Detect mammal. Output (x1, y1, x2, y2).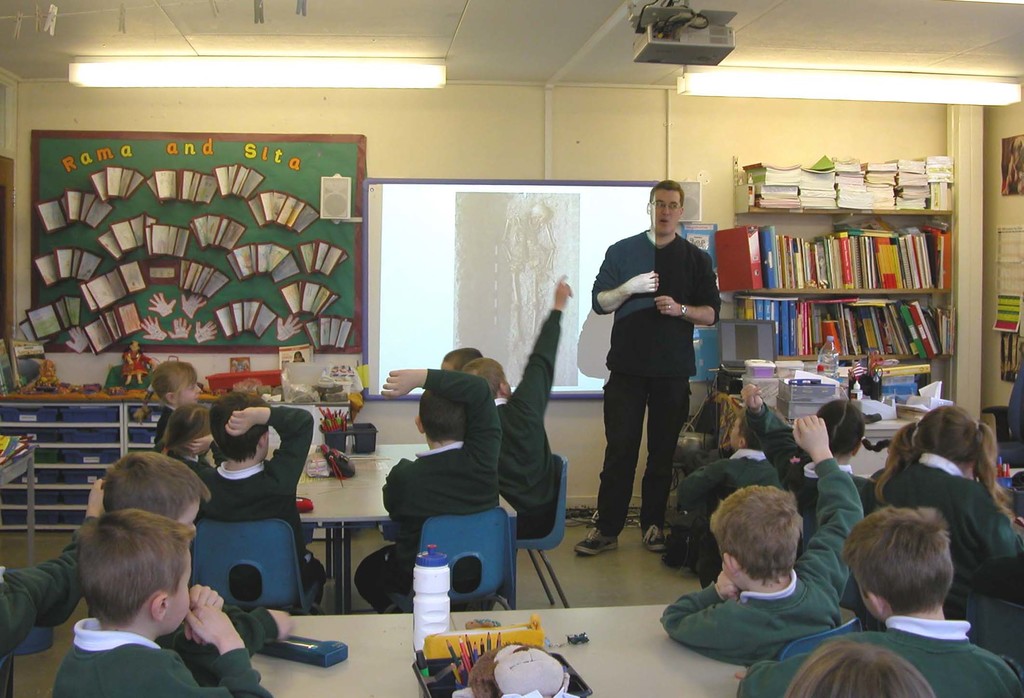
(572, 180, 722, 558).
